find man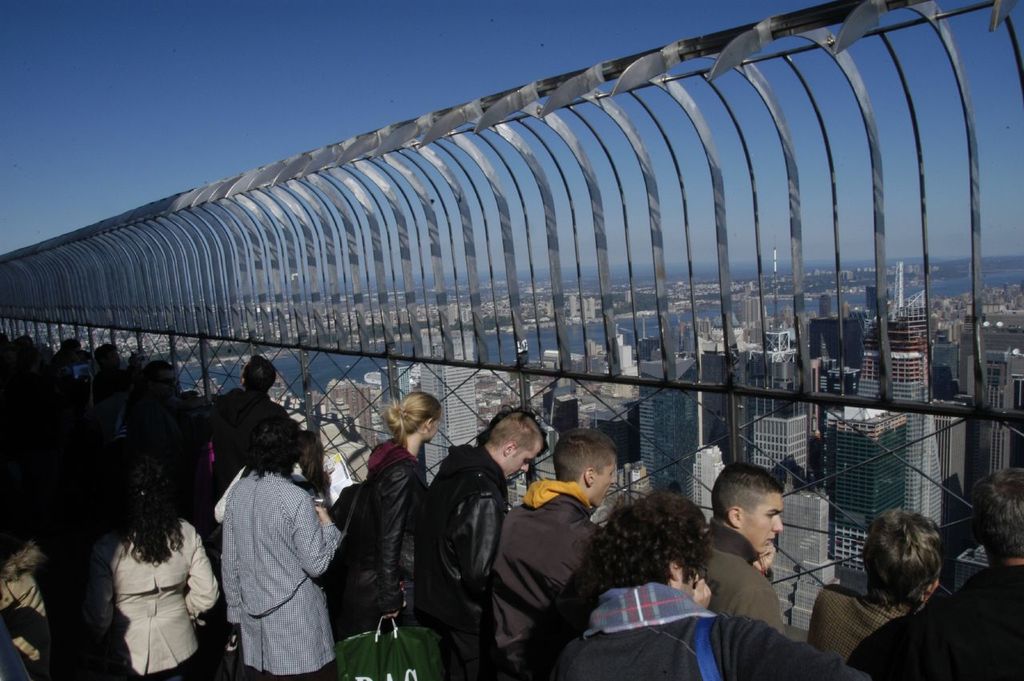
{"x1": 214, "y1": 357, "x2": 290, "y2": 499}
